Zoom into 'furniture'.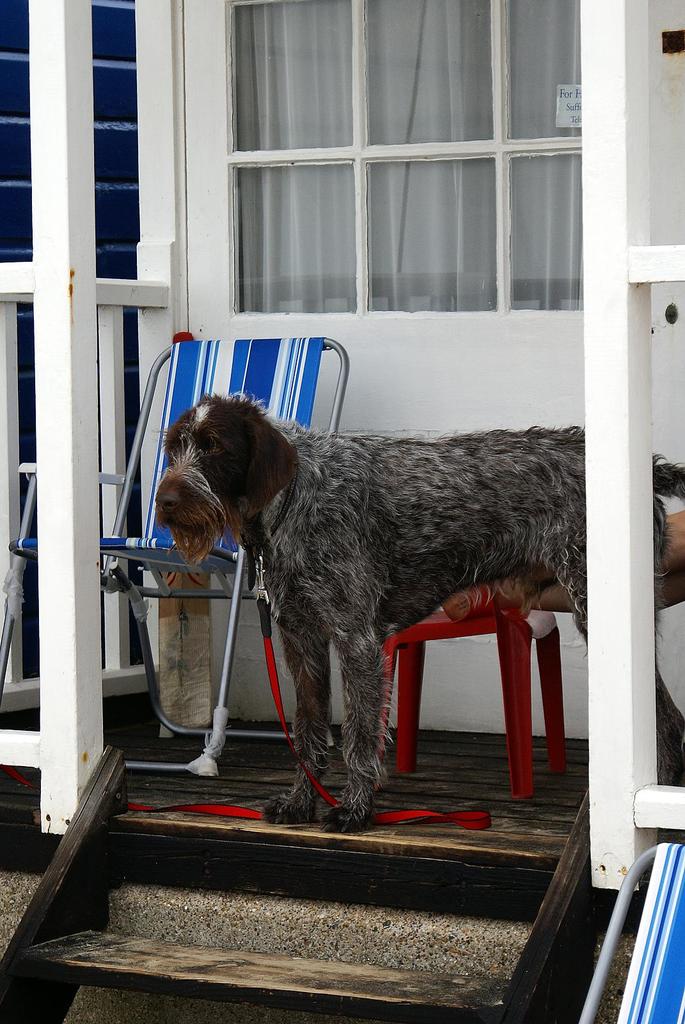
Zoom target: 388, 598, 569, 799.
